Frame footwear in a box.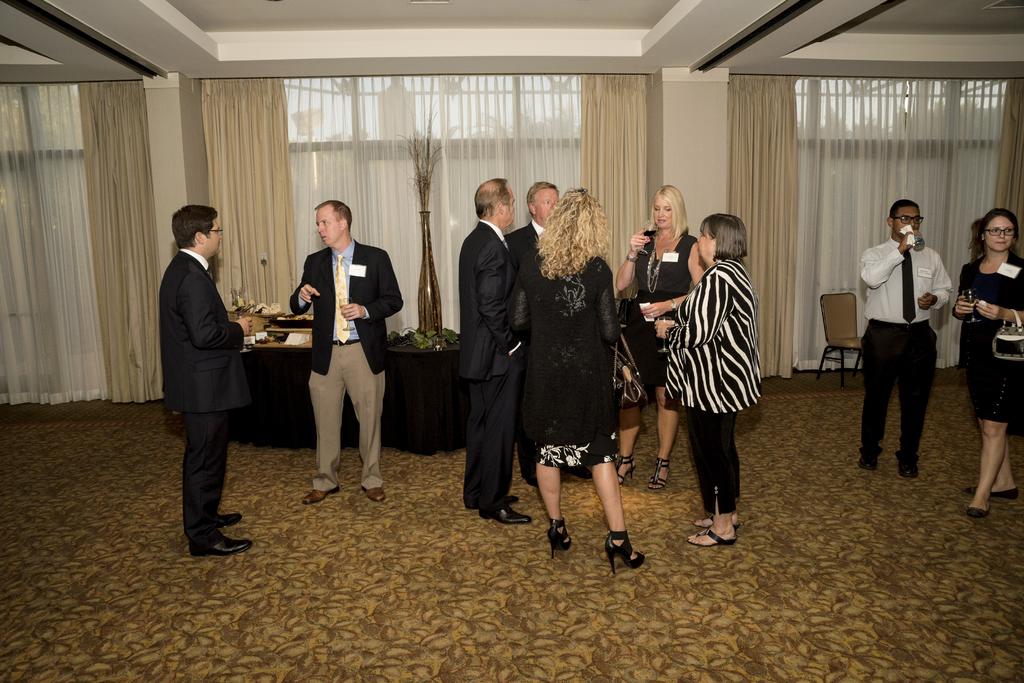
pyautogui.locateOnScreen(547, 518, 572, 559).
